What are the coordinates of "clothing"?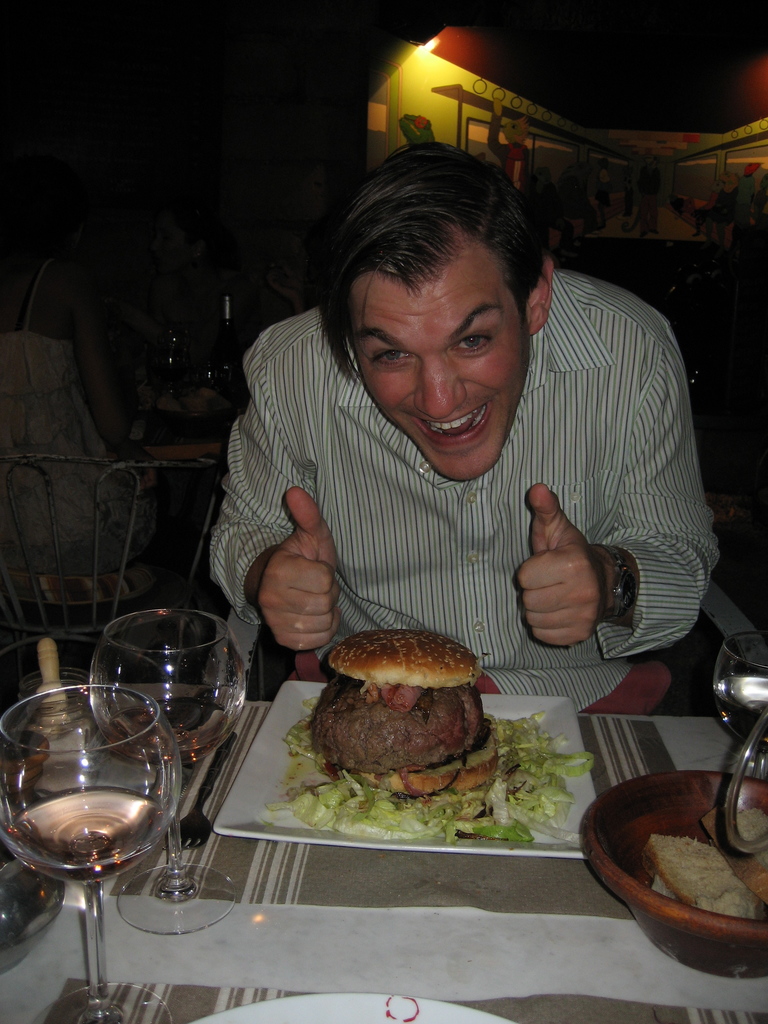
bbox=[193, 265, 708, 697].
